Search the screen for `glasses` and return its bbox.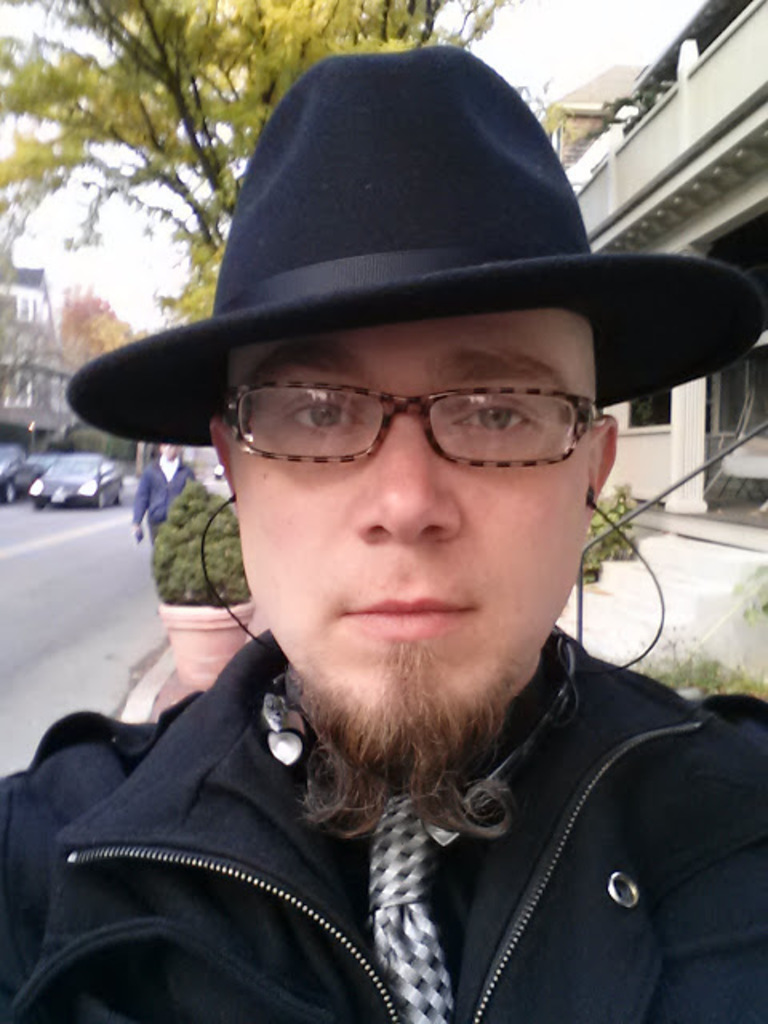
Found: x1=219, y1=381, x2=614, y2=475.
